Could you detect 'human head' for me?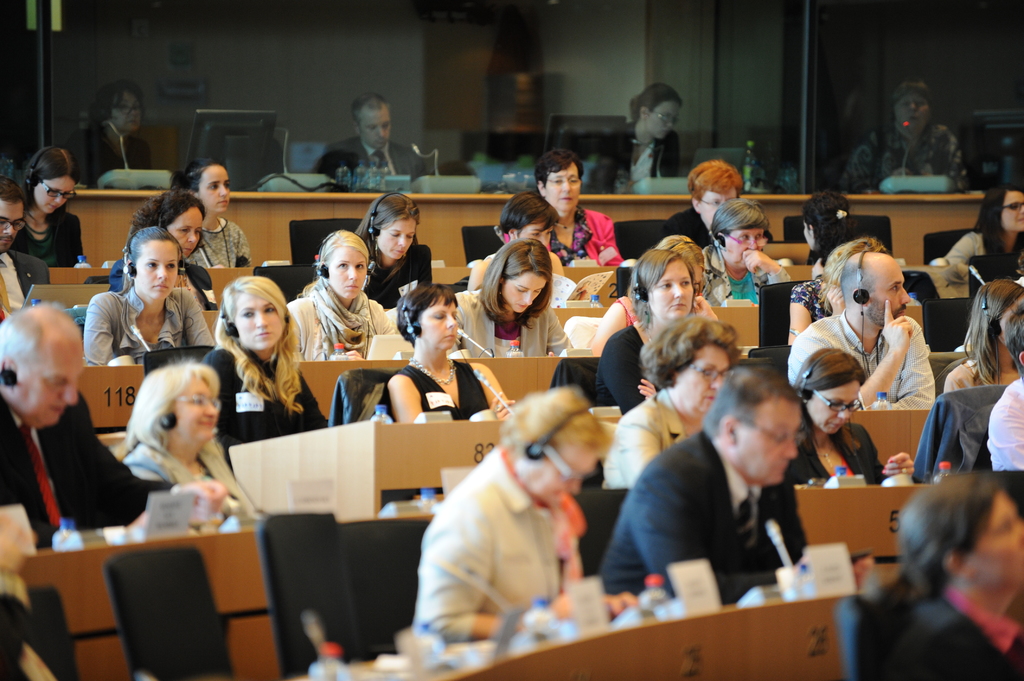
Detection result: select_region(25, 146, 81, 218).
